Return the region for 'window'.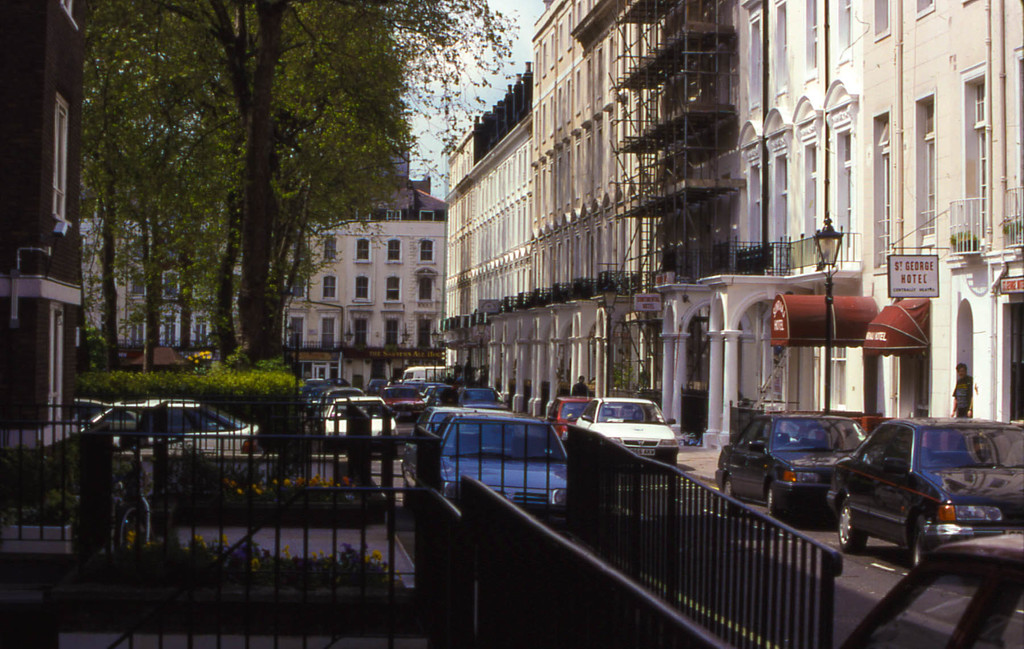
box(132, 267, 147, 295).
